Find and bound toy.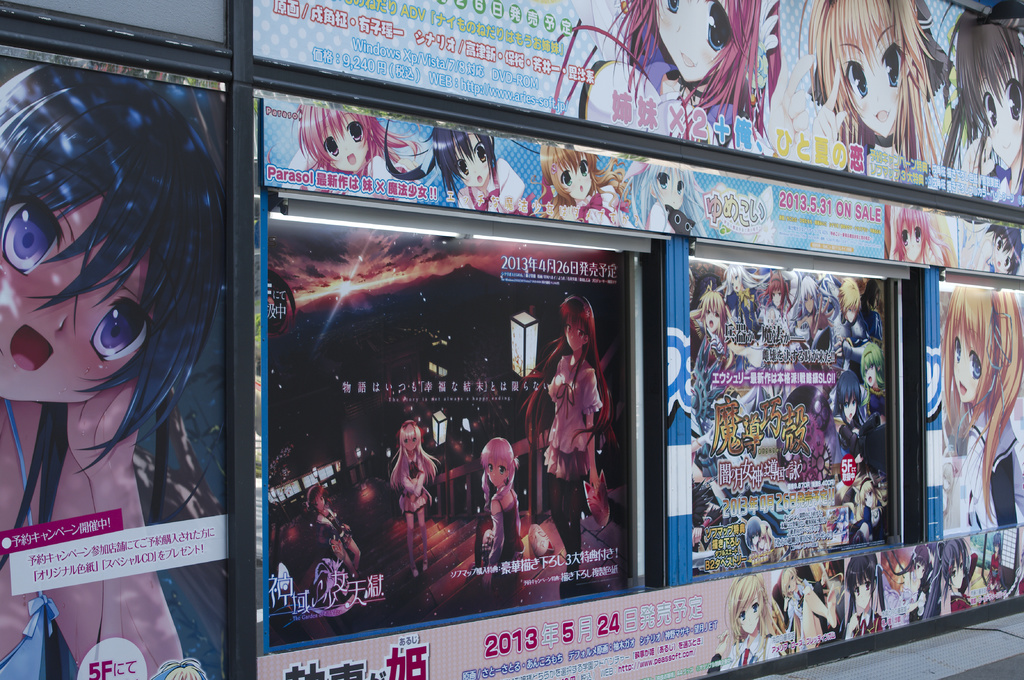
Bound: bbox=(704, 576, 792, 673).
